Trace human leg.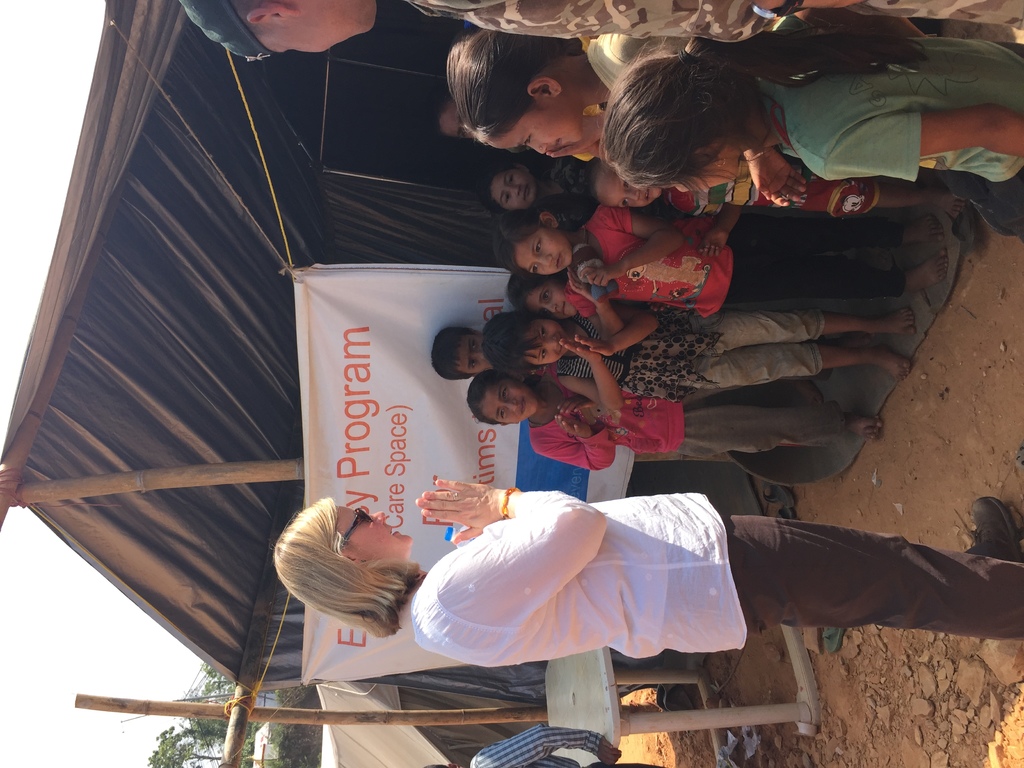
Traced to 752, 218, 939, 245.
